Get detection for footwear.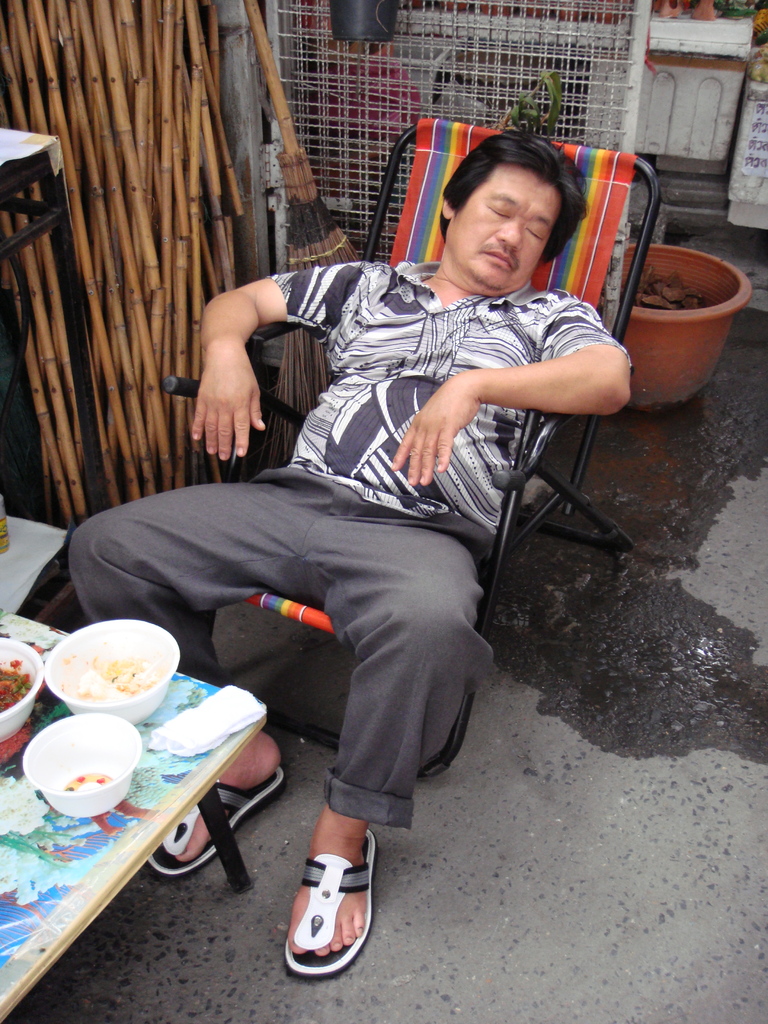
Detection: 138, 760, 287, 881.
